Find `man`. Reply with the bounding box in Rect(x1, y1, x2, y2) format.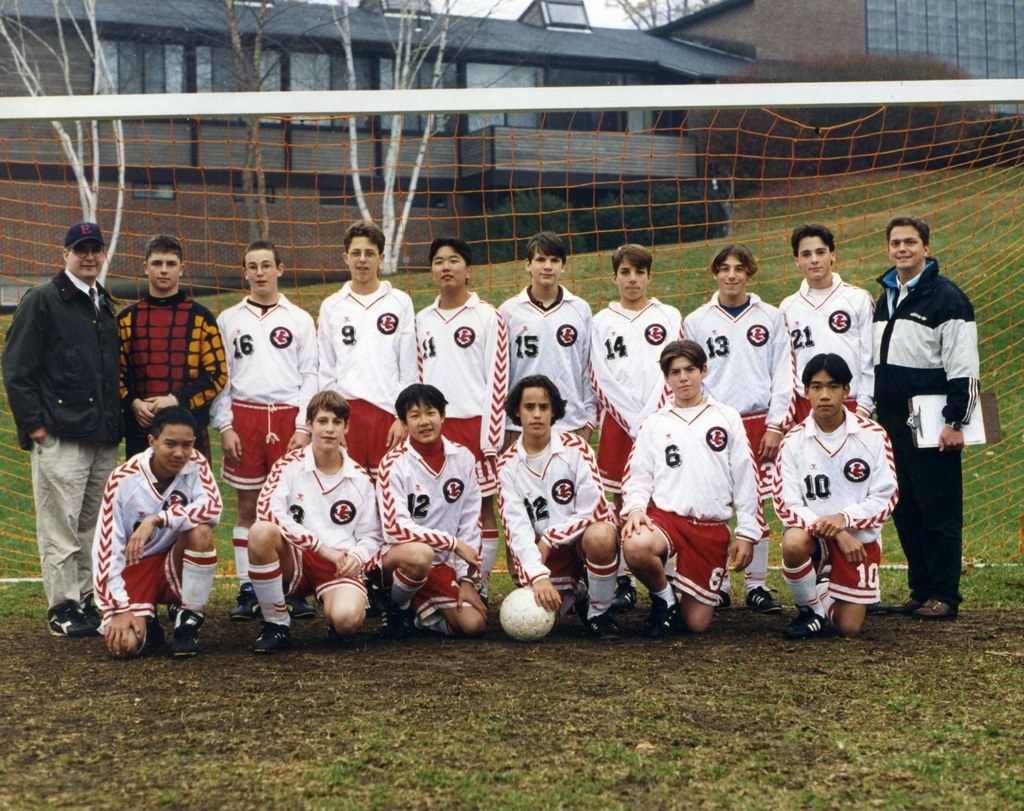
Rect(493, 230, 598, 587).
